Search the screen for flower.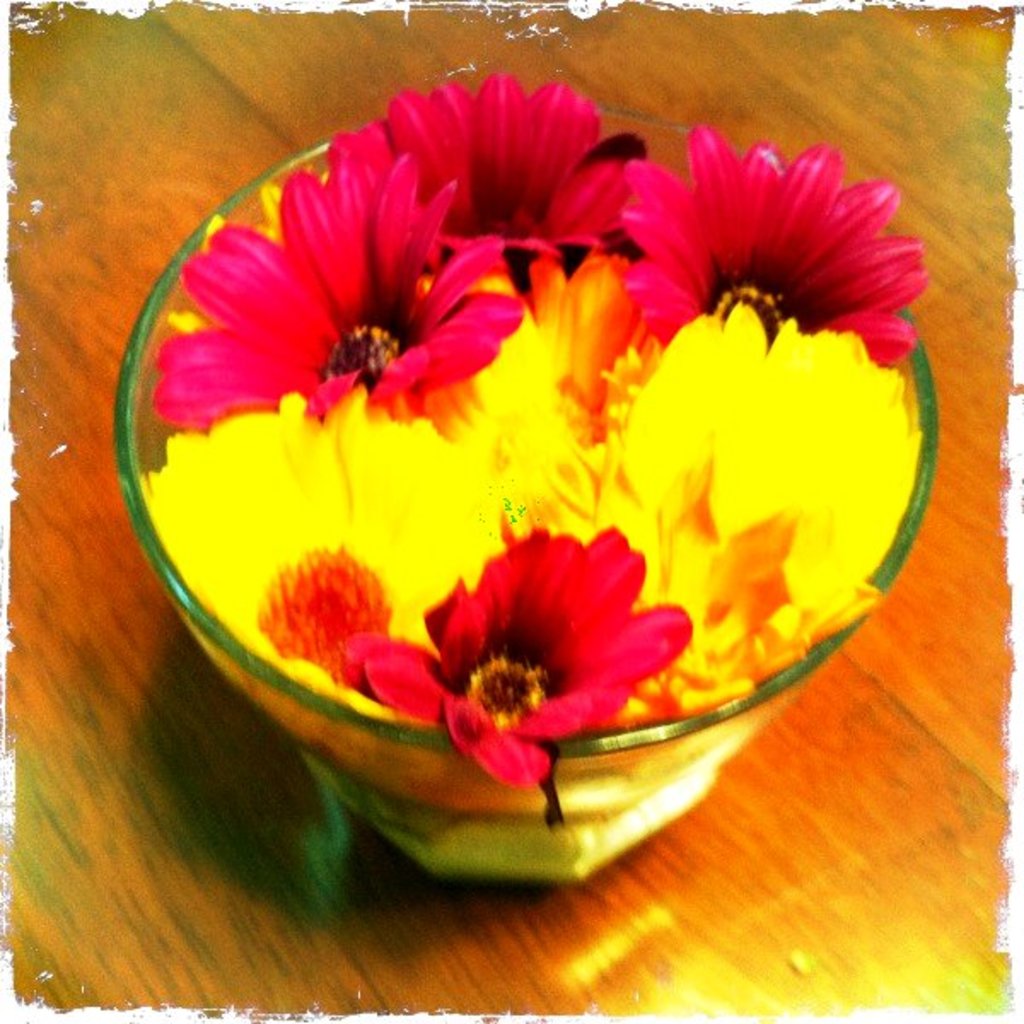
Found at 148, 150, 521, 430.
